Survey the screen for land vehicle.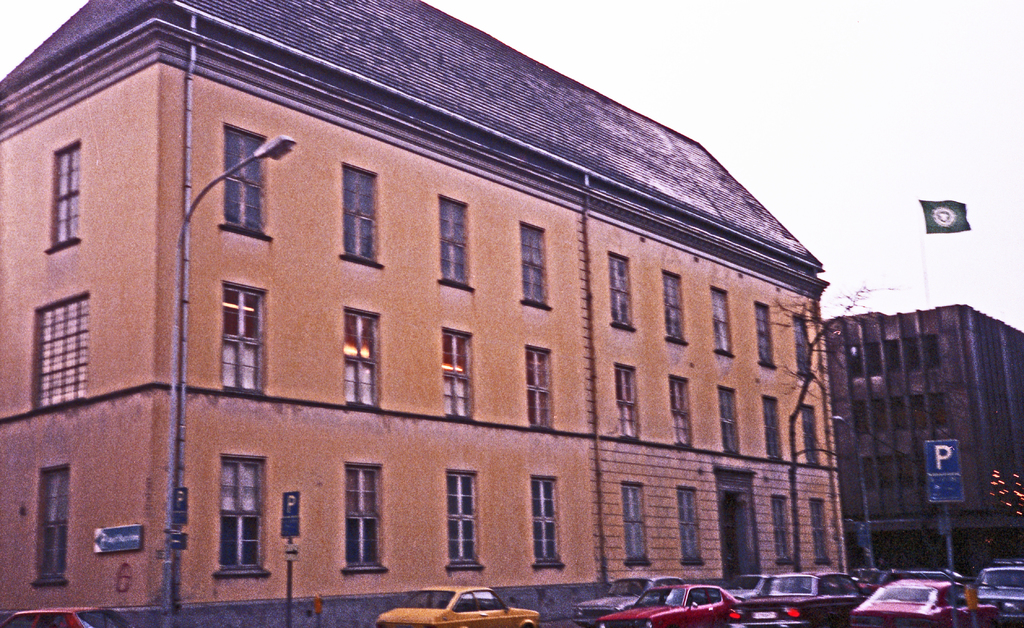
Survey found: bbox(724, 571, 774, 607).
